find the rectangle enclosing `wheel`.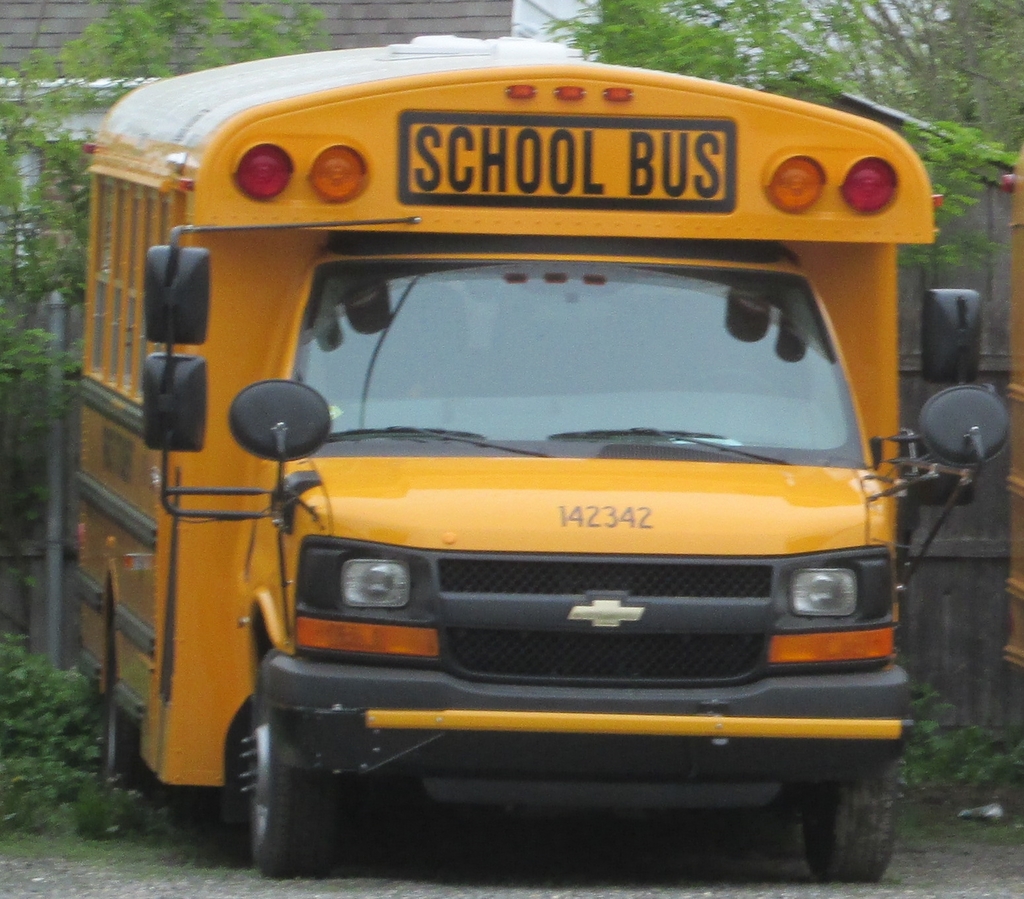
BBox(201, 684, 356, 869).
